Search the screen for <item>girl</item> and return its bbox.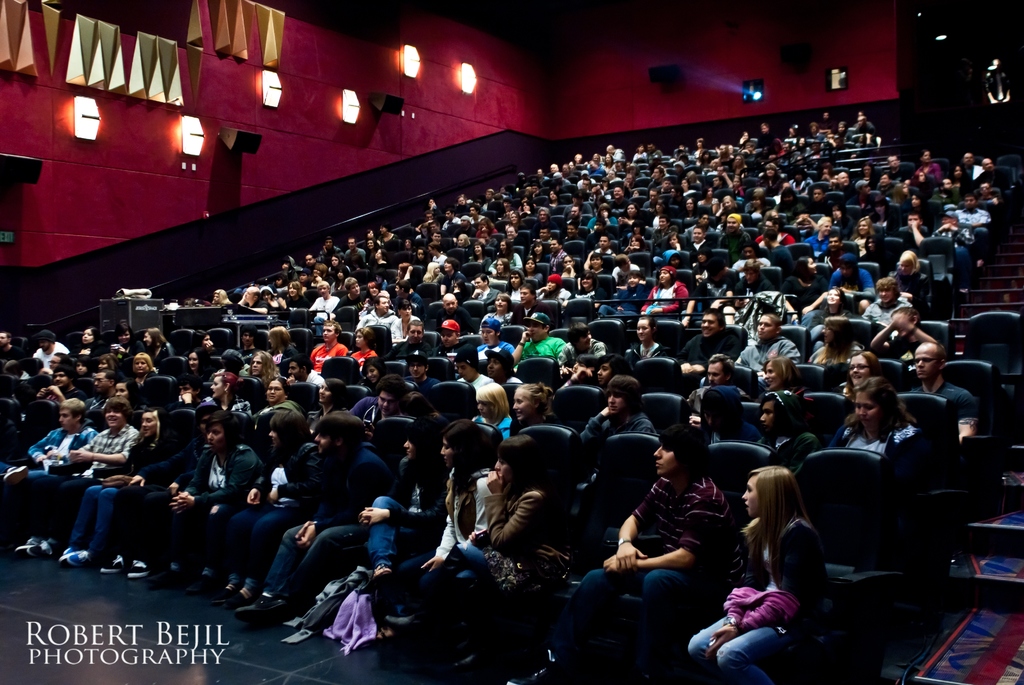
Found: <box>528,239,546,264</box>.
